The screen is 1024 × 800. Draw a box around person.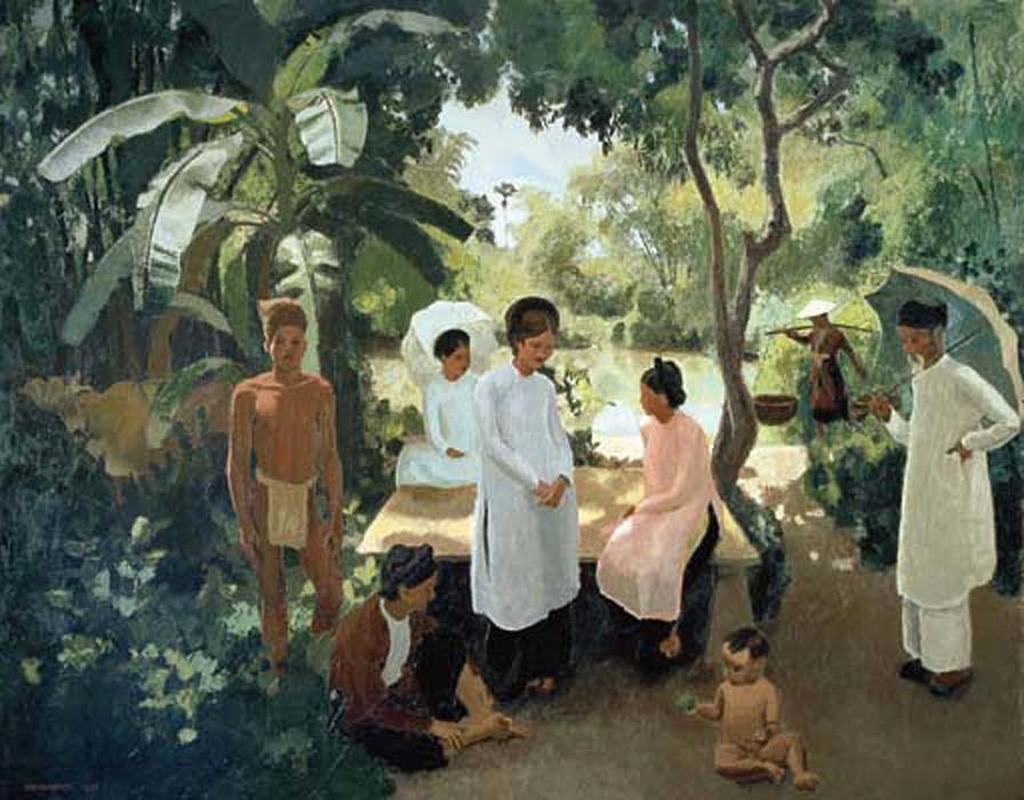
<bbox>861, 294, 1019, 696</bbox>.
